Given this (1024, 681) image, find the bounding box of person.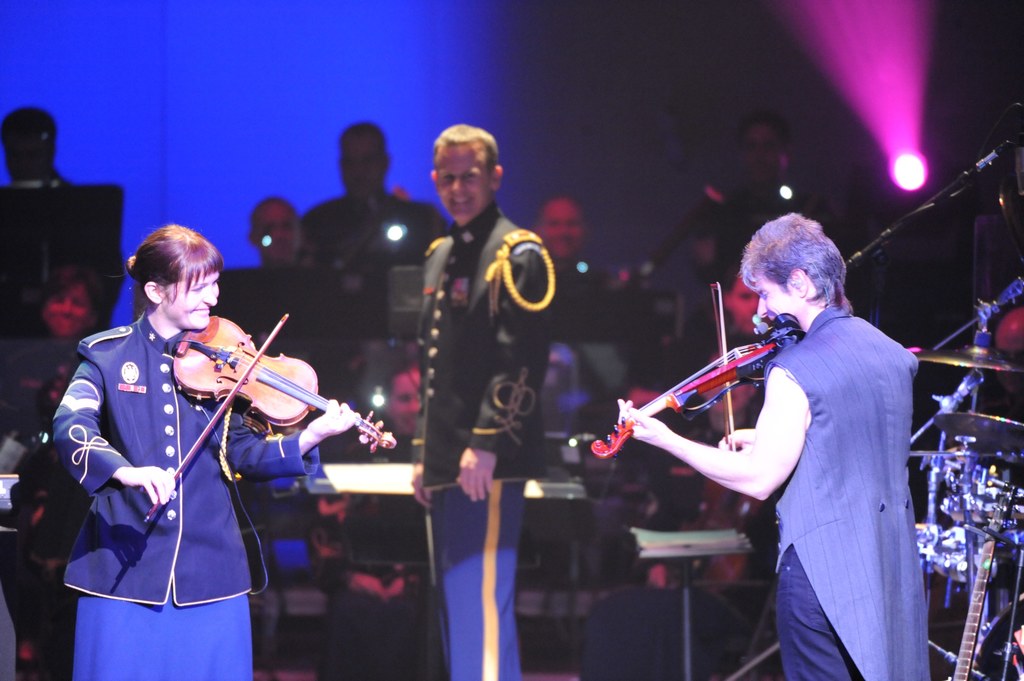
rect(302, 116, 454, 373).
